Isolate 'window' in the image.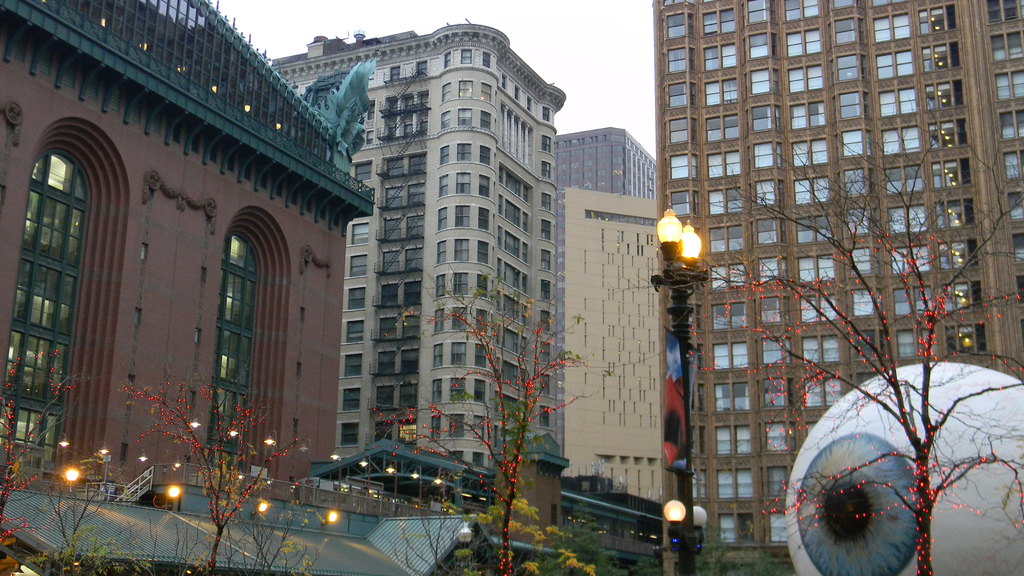
Isolated region: bbox=(718, 469, 755, 500).
